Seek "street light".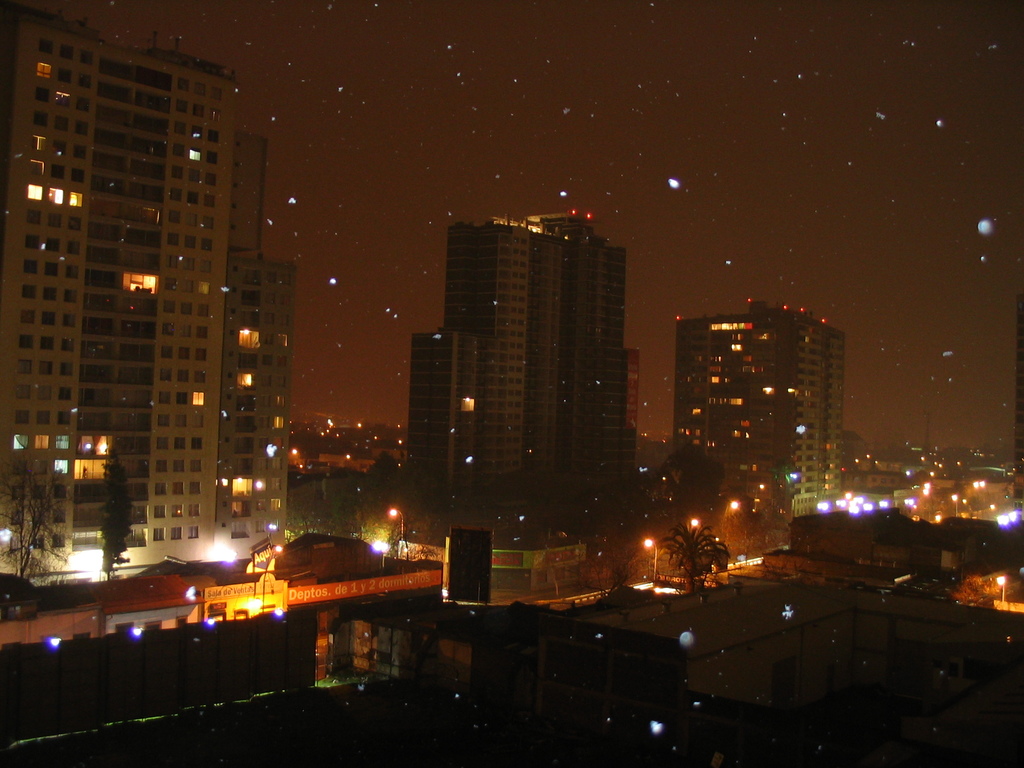
box=[387, 509, 404, 554].
